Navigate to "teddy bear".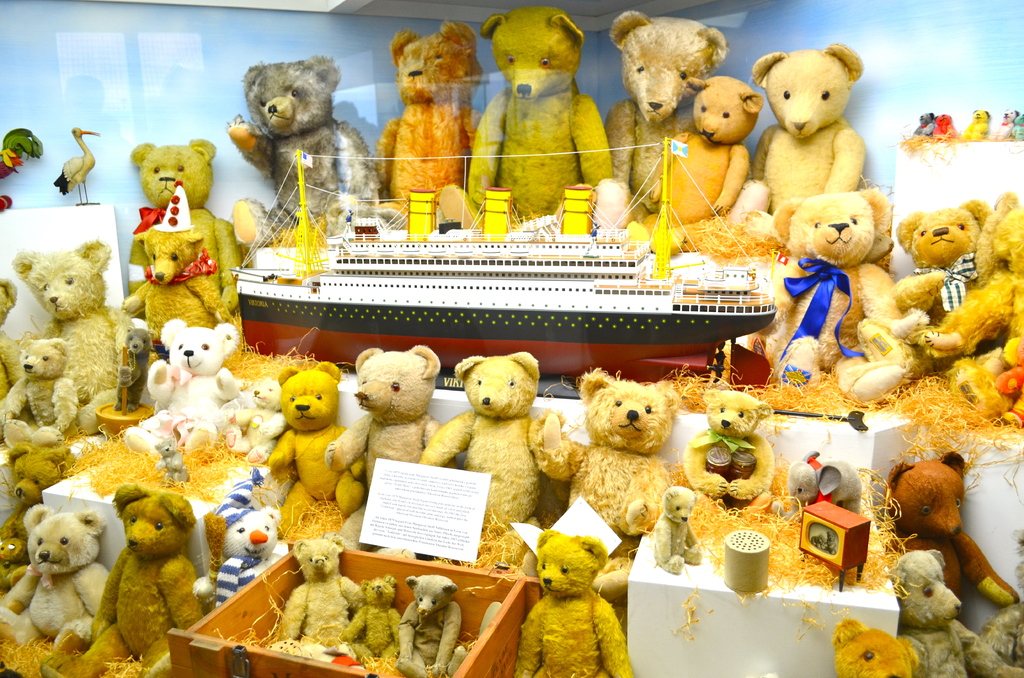
Navigation target: locate(774, 187, 903, 389).
